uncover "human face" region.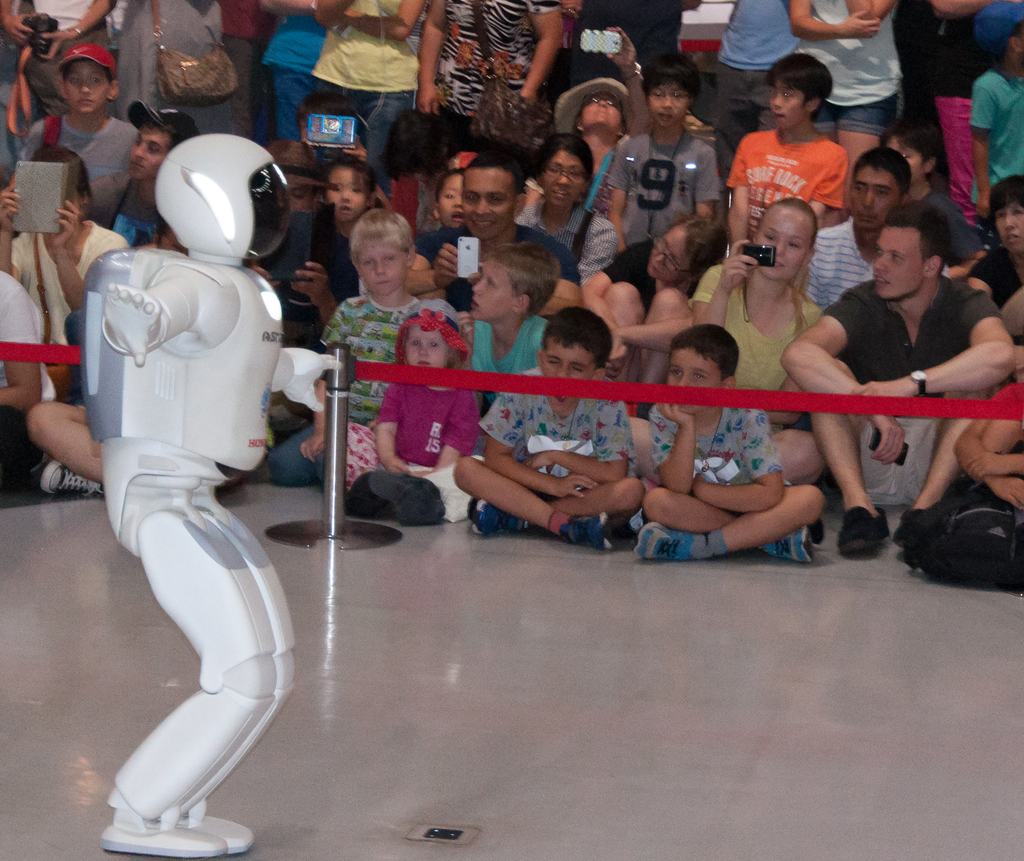
Uncovered: 463/170/512/234.
